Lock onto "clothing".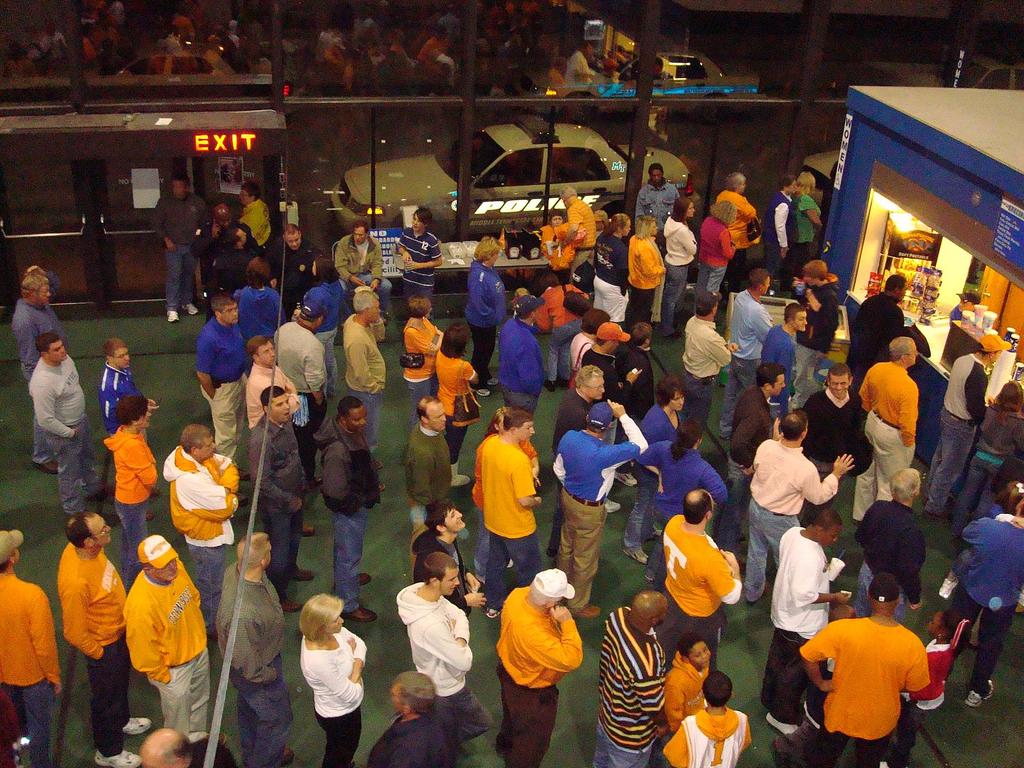
Locked: (563, 44, 592, 94).
